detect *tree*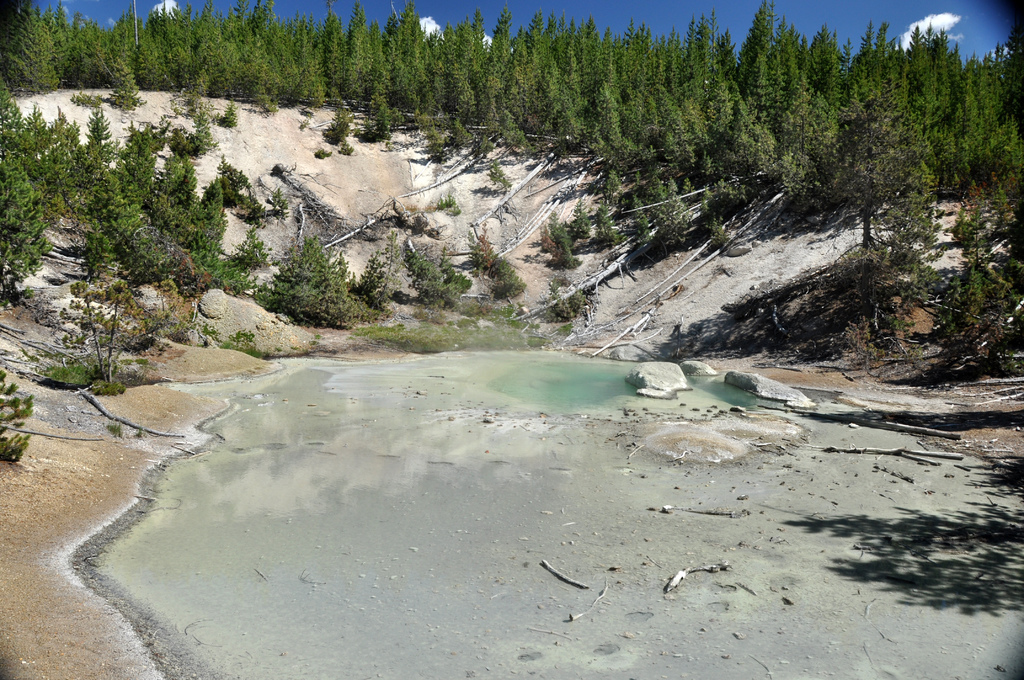
l=833, t=93, r=916, b=253
